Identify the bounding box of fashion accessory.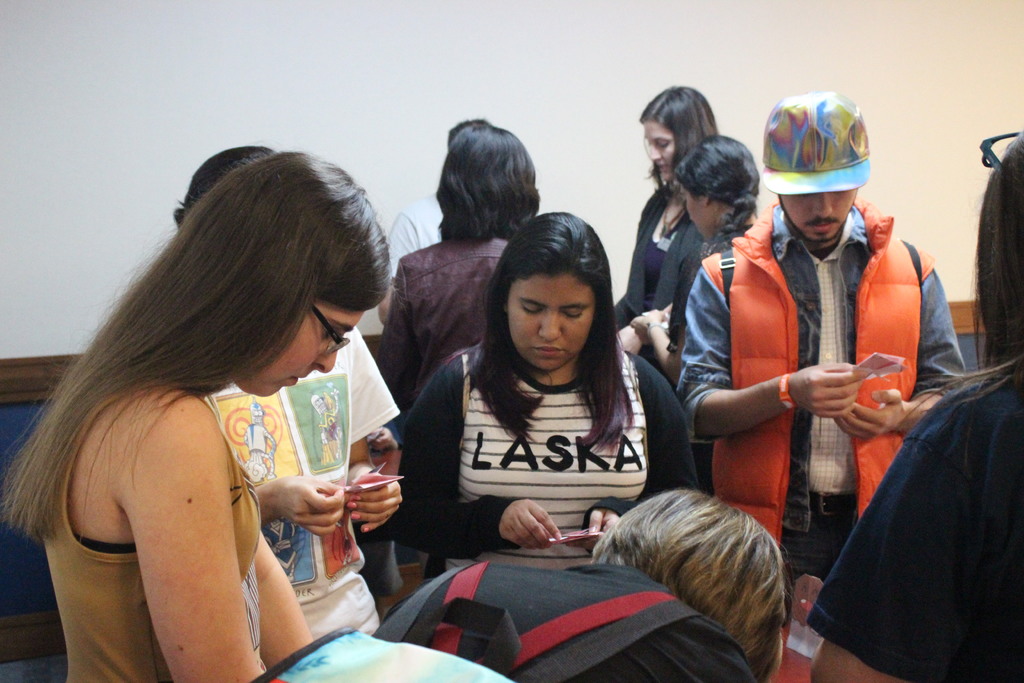
362, 527, 371, 537.
